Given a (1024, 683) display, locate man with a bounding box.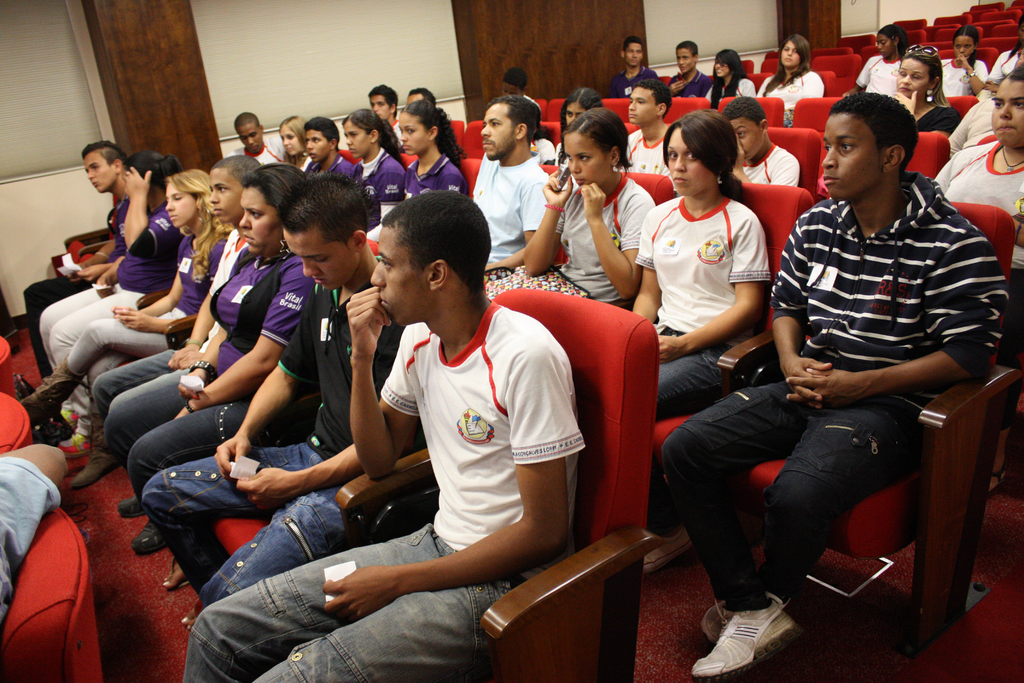
Located: crop(611, 38, 660, 102).
